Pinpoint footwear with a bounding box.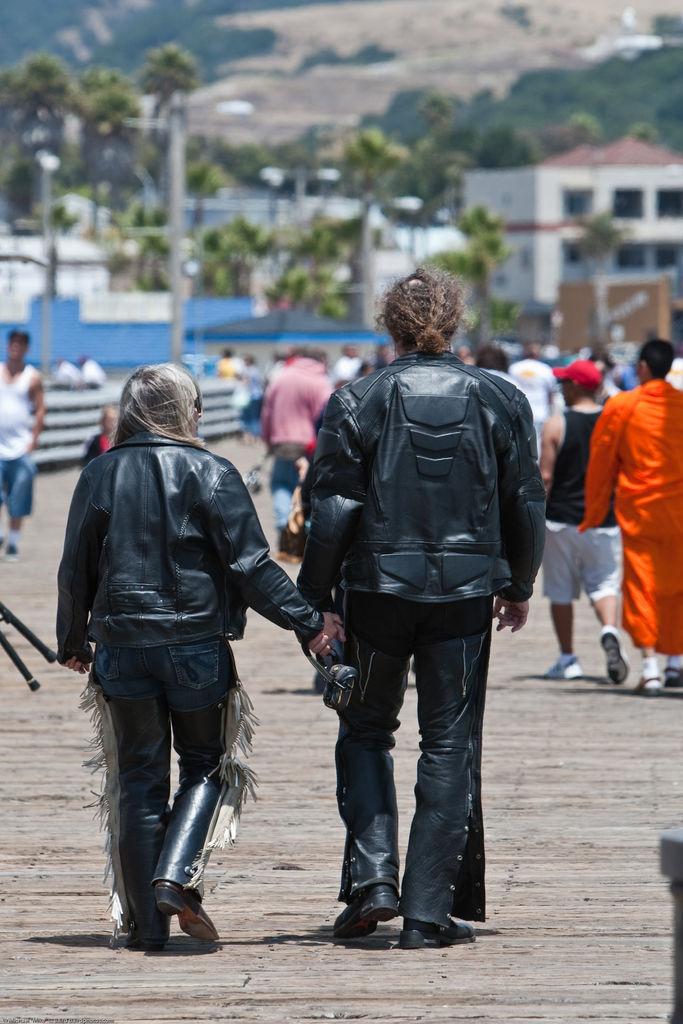
391,915,475,952.
